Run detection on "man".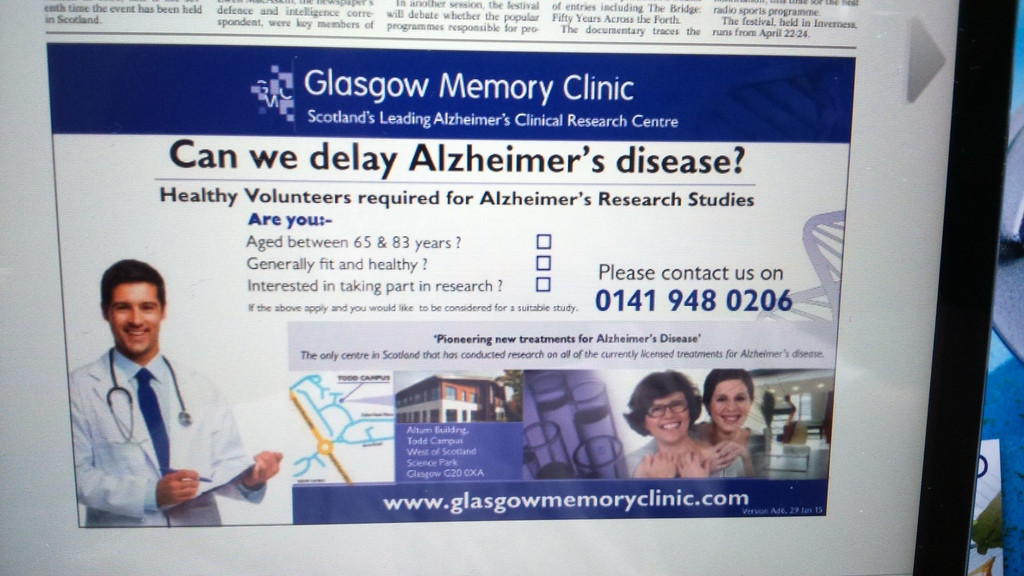
Result: pyautogui.locateOnScreen(74, 261, 250, 529).
